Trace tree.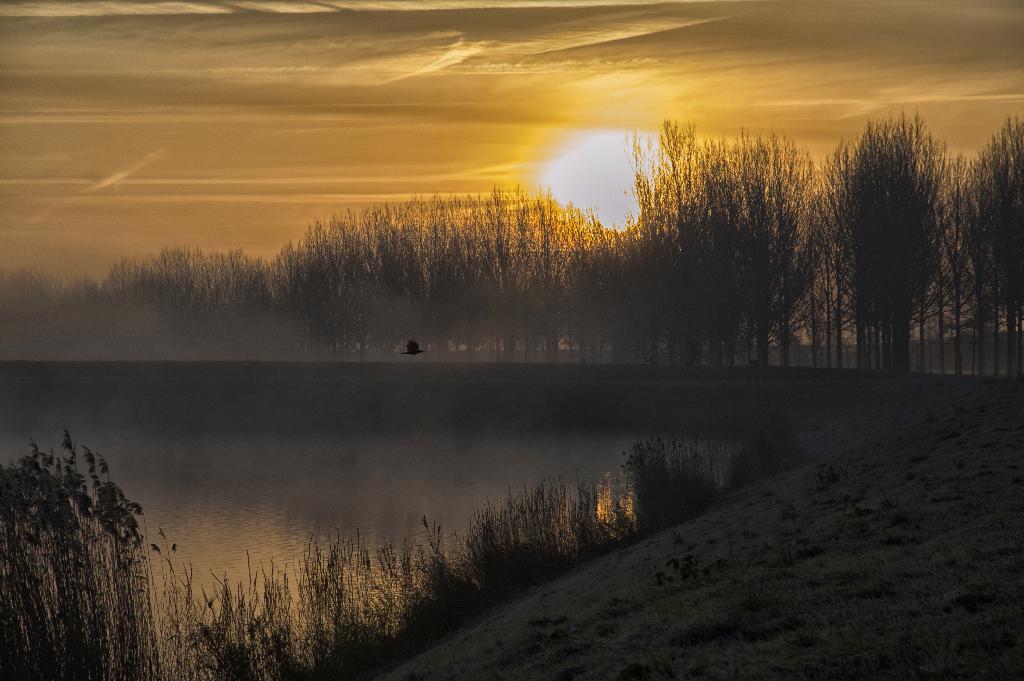
Traced to (left=835, top=95, right=970, bottom=368).
